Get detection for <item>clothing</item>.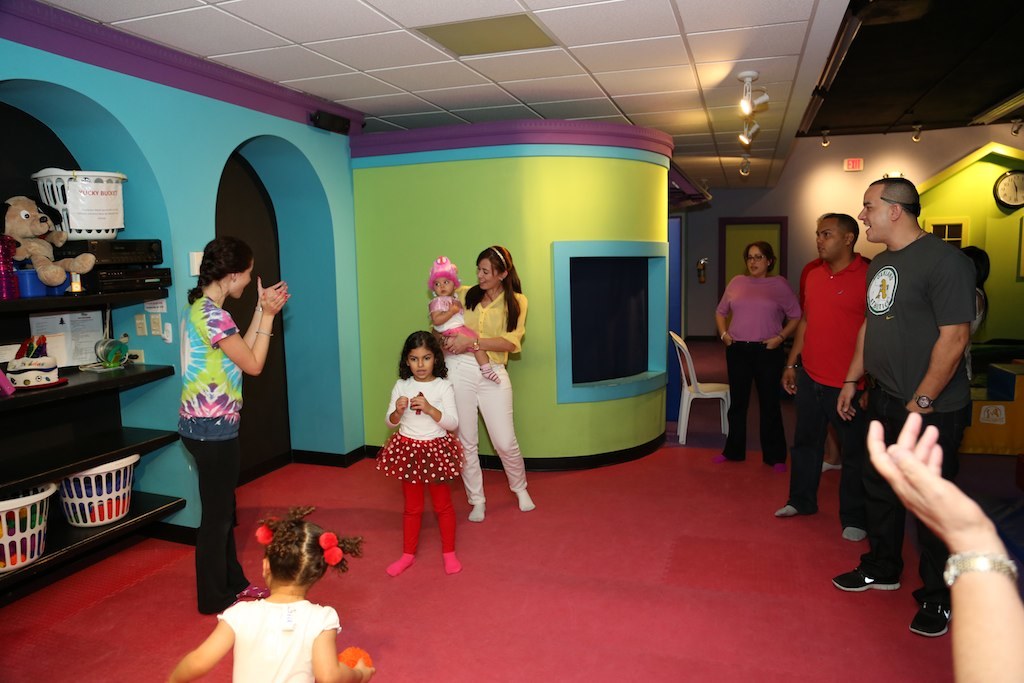
Detection: Rect(717, 271, 802, 459).
